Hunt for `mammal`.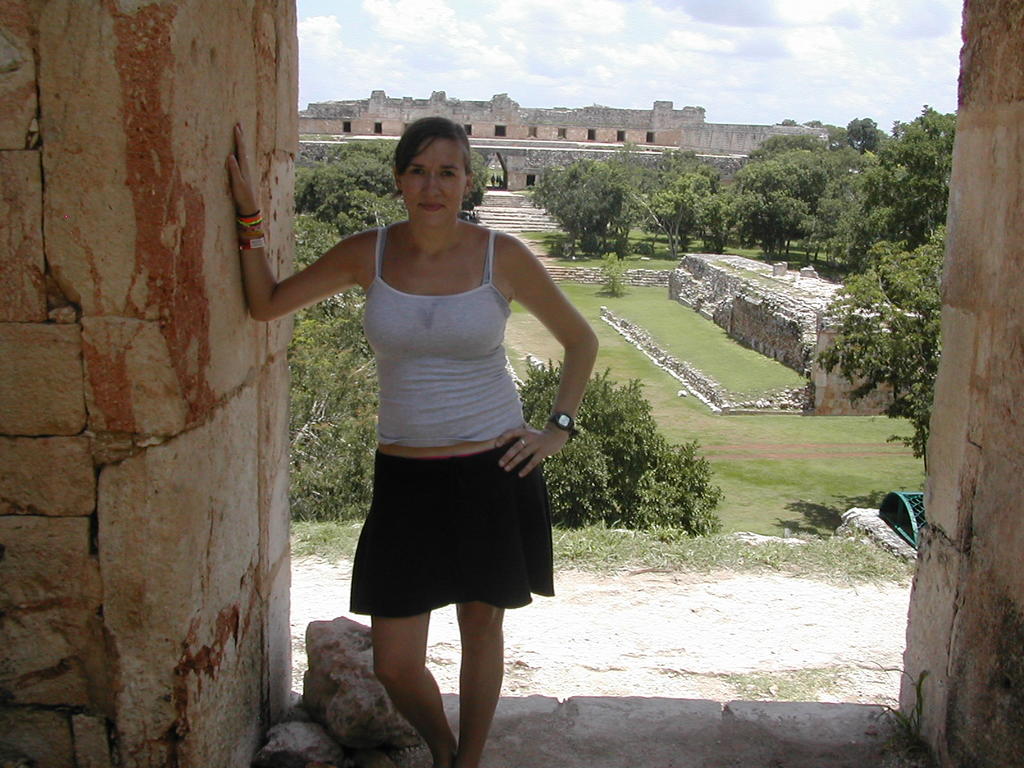
Hunted down at 273 86 593 644.
